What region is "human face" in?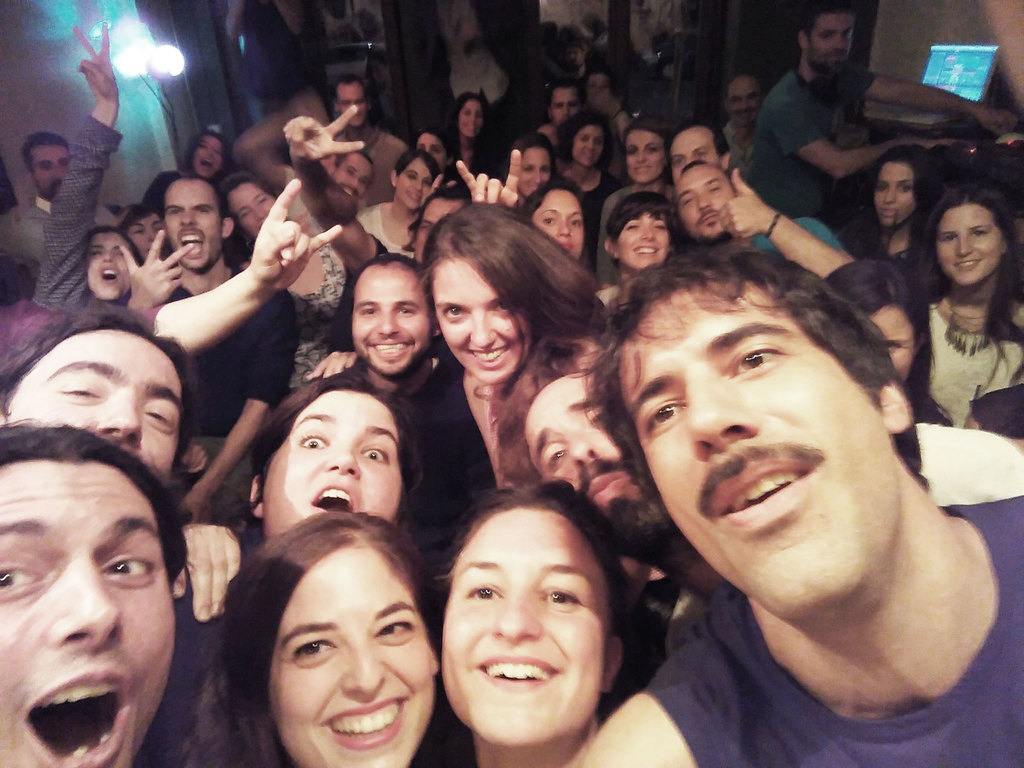
pyautogui.locateOnScreen(439, 509, 613, 744).
